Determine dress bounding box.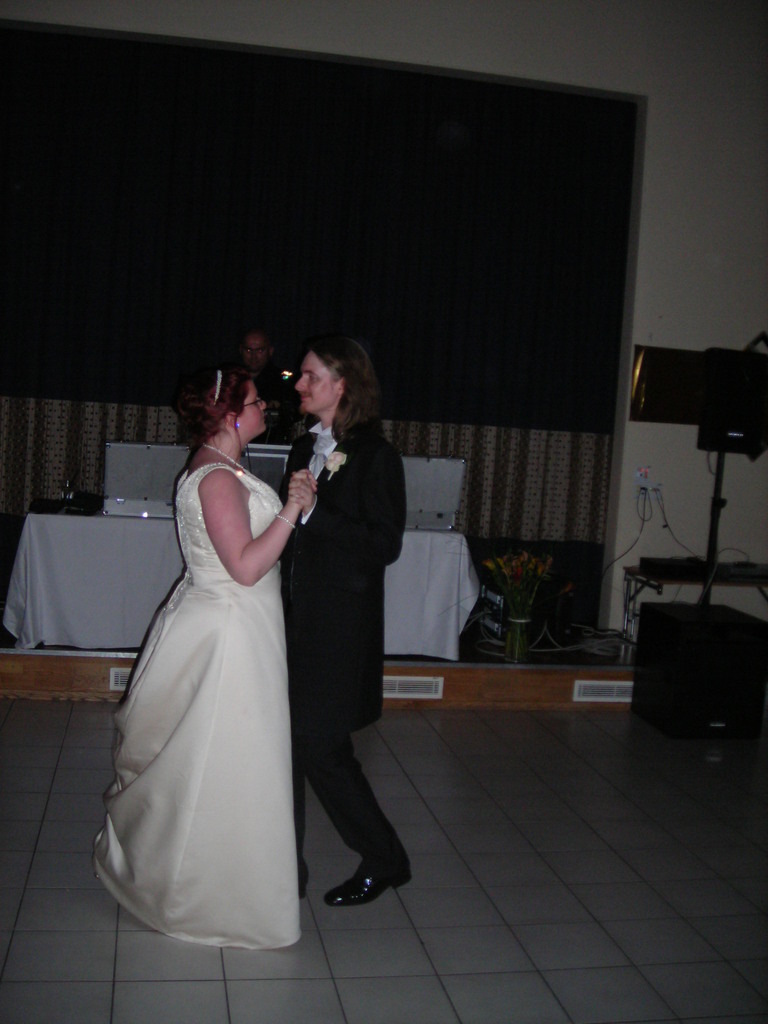
Determined: 92/459/311/954.
